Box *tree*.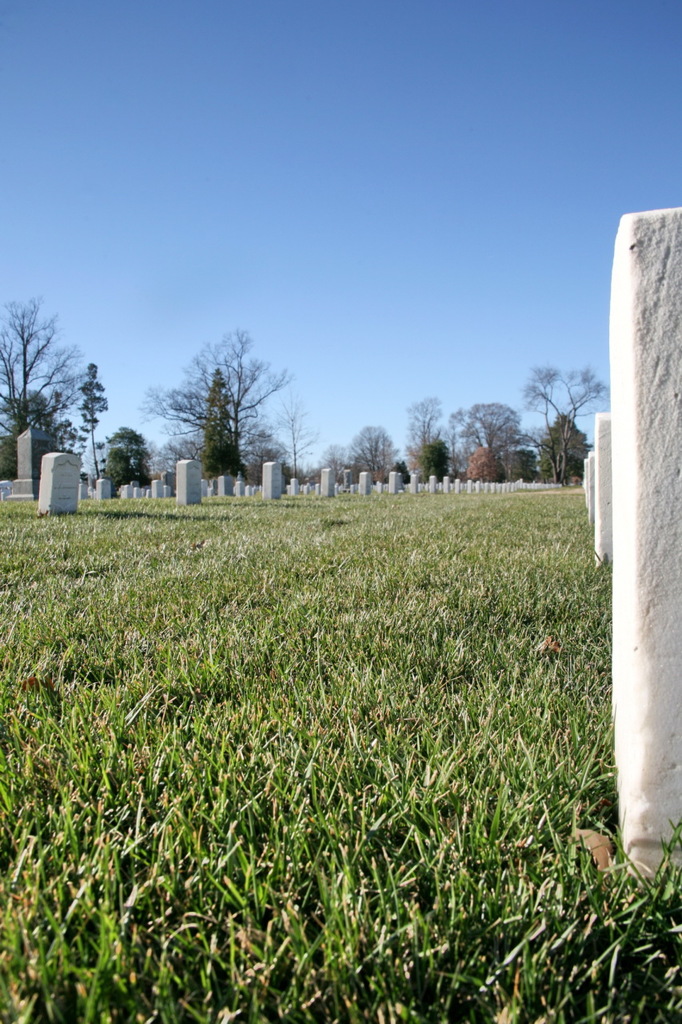
415, 433, 445, 488.
